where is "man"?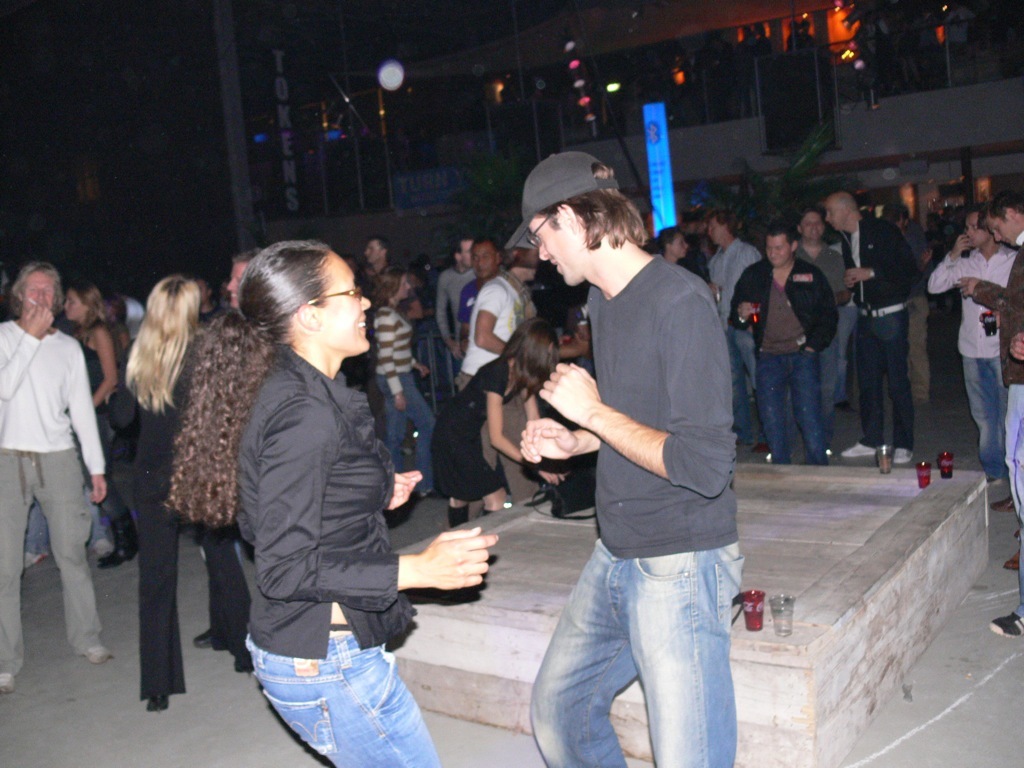
x1=957, y1=195, x2=1023, y2=572.
